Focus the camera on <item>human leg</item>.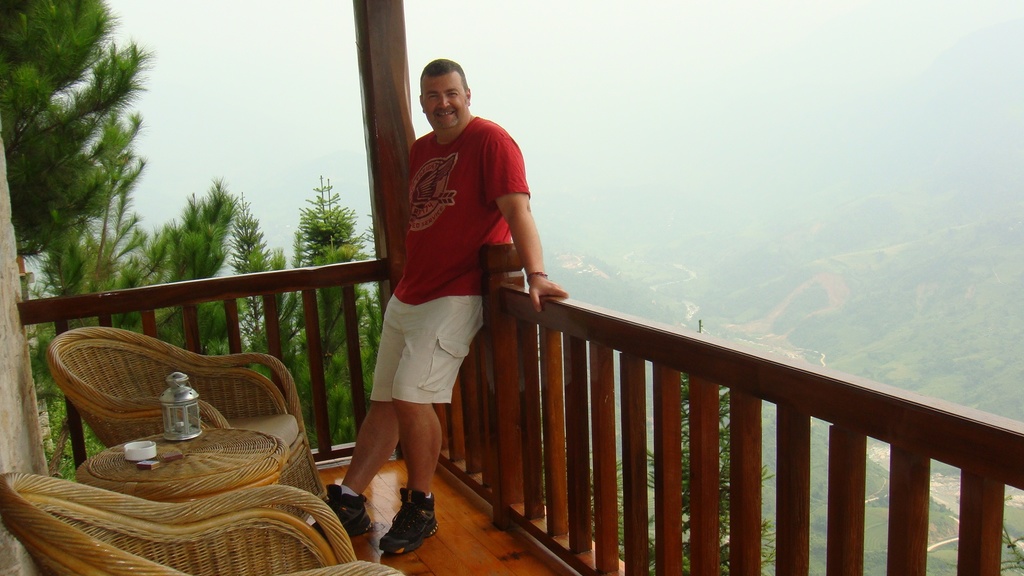
Focus region: [305,296,399,534].
